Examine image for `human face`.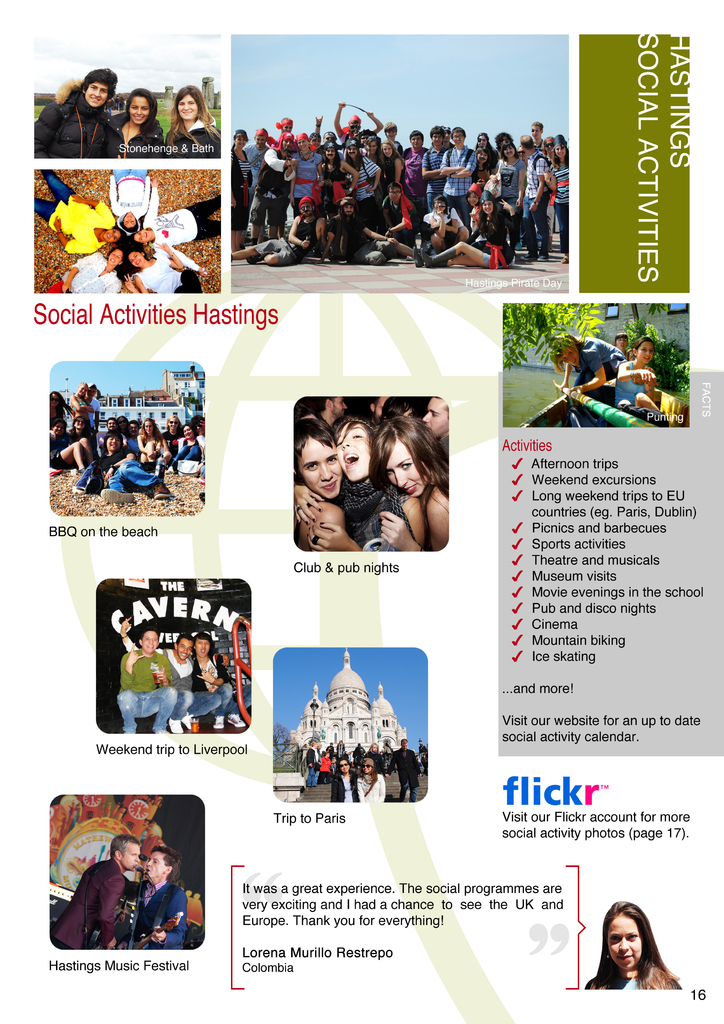
Examination result: pyautogui.locateOnScreen(195, 419, 202, 433).
